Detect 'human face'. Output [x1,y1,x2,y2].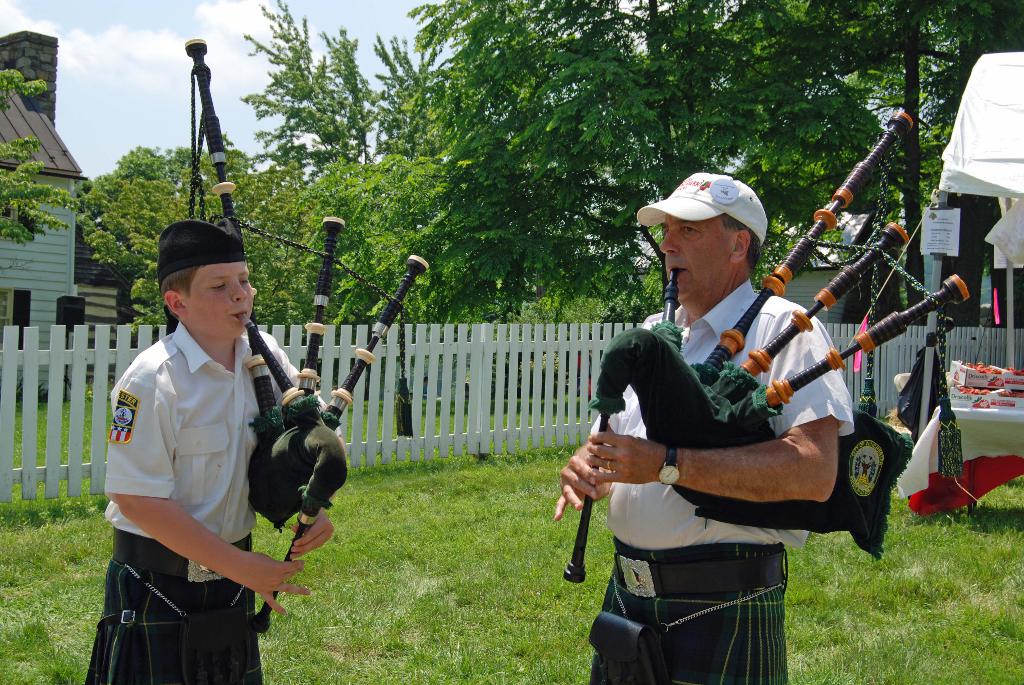
[659,217,738,311].
